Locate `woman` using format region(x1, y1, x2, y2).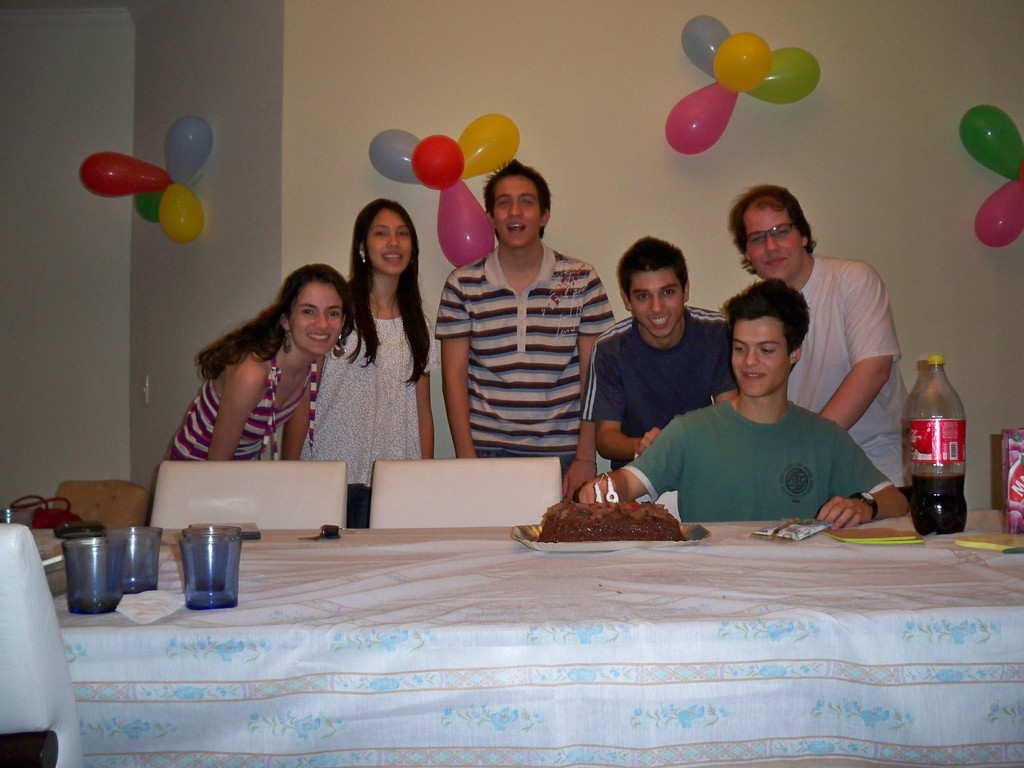
region(156, 262, 359, 486).
